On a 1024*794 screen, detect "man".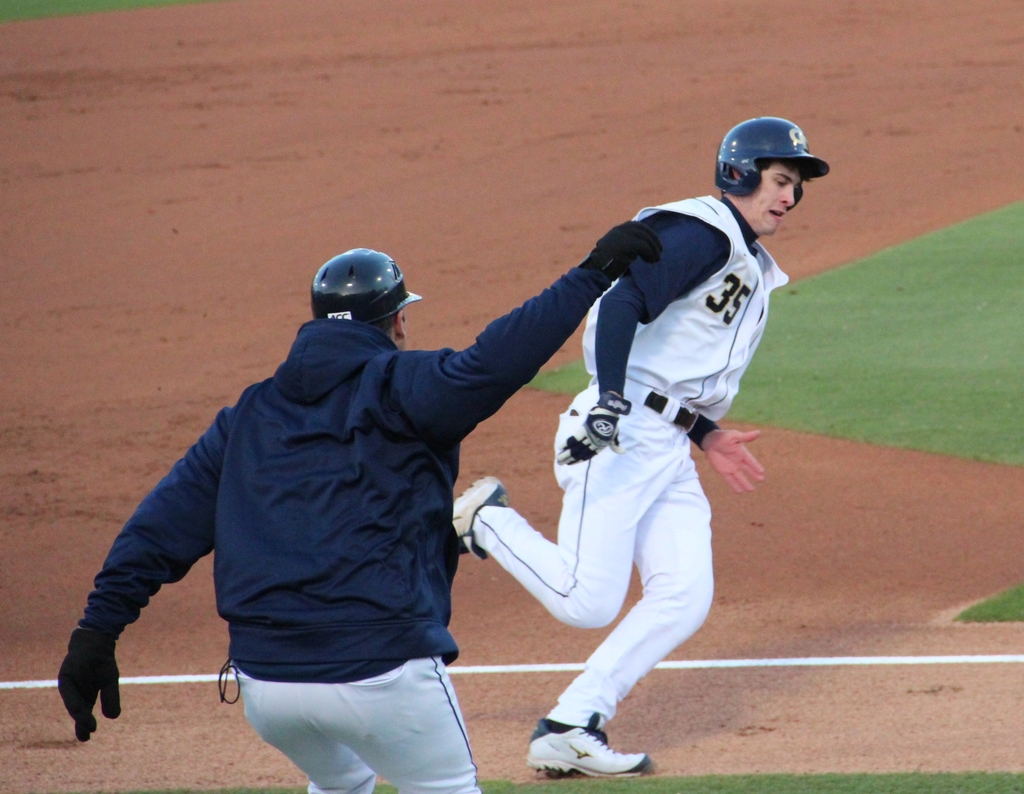
bbox=(54, 221, 662, 793).
